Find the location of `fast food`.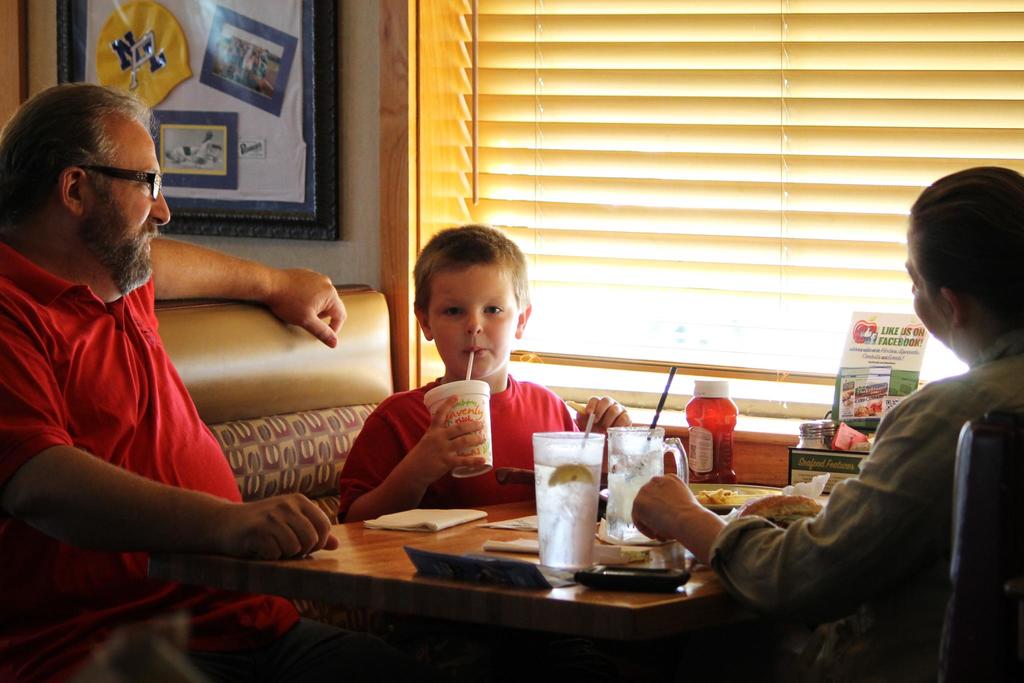
Location: 737/490/822/524.
